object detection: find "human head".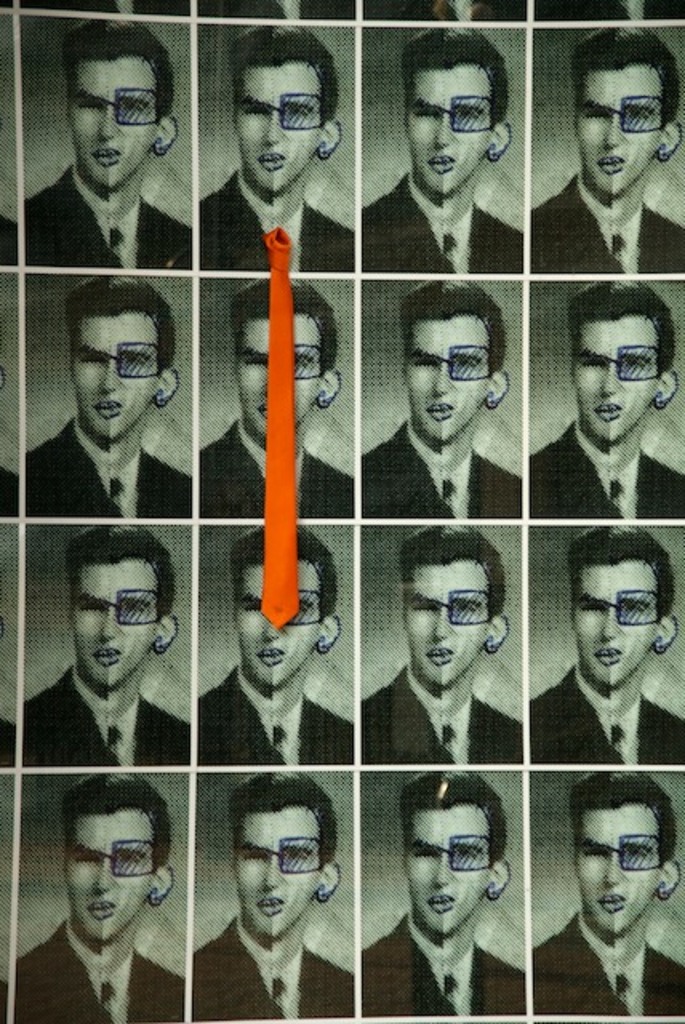
[397,22,511,195].
